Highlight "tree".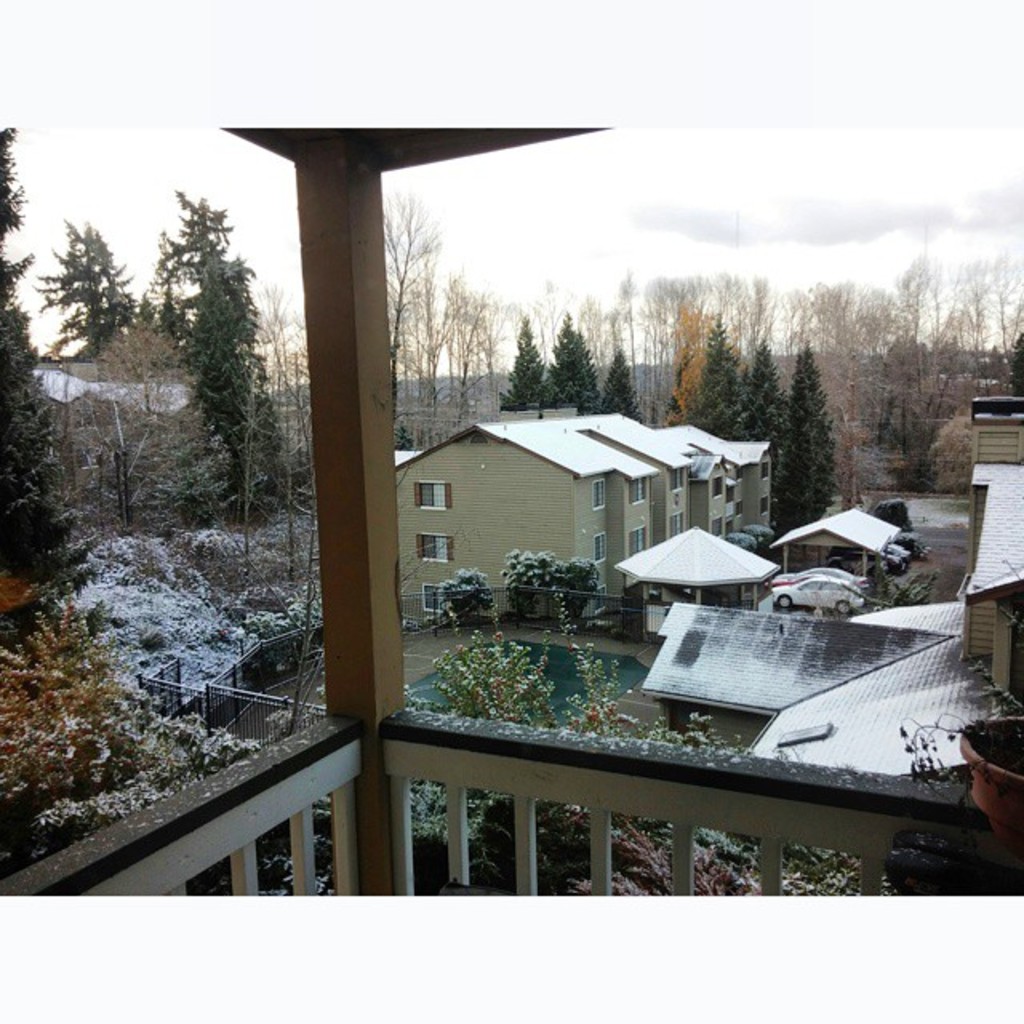
Highlighted region: (x1=499, y1=546, x2=579, y2=629).
